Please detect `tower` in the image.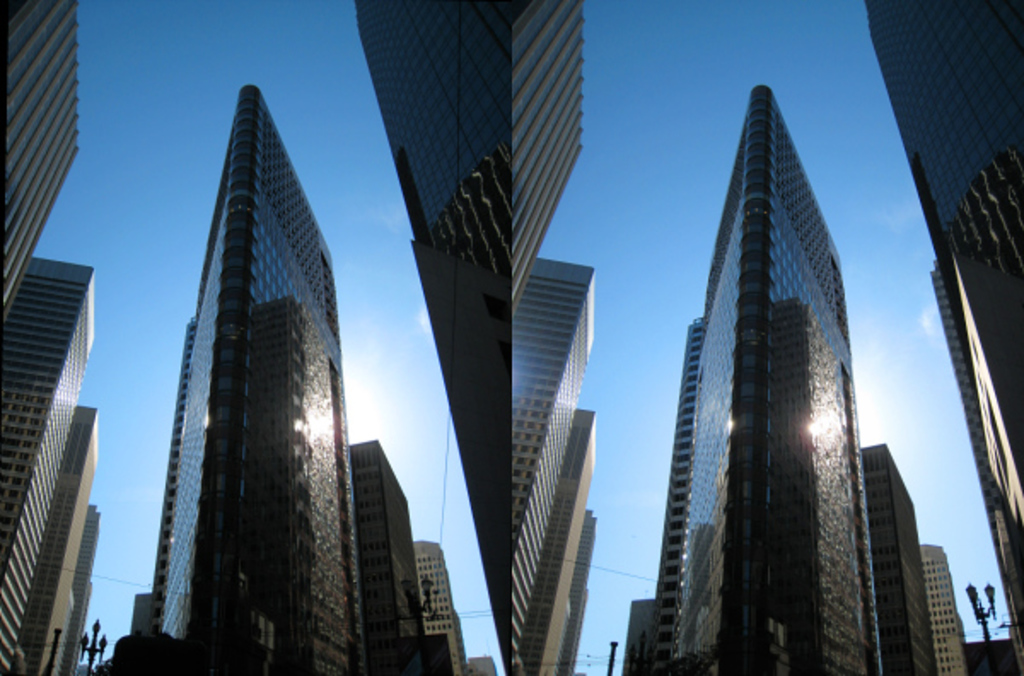
{"left": 517, "top": 406, "right": 591, "bottom": 674}.
